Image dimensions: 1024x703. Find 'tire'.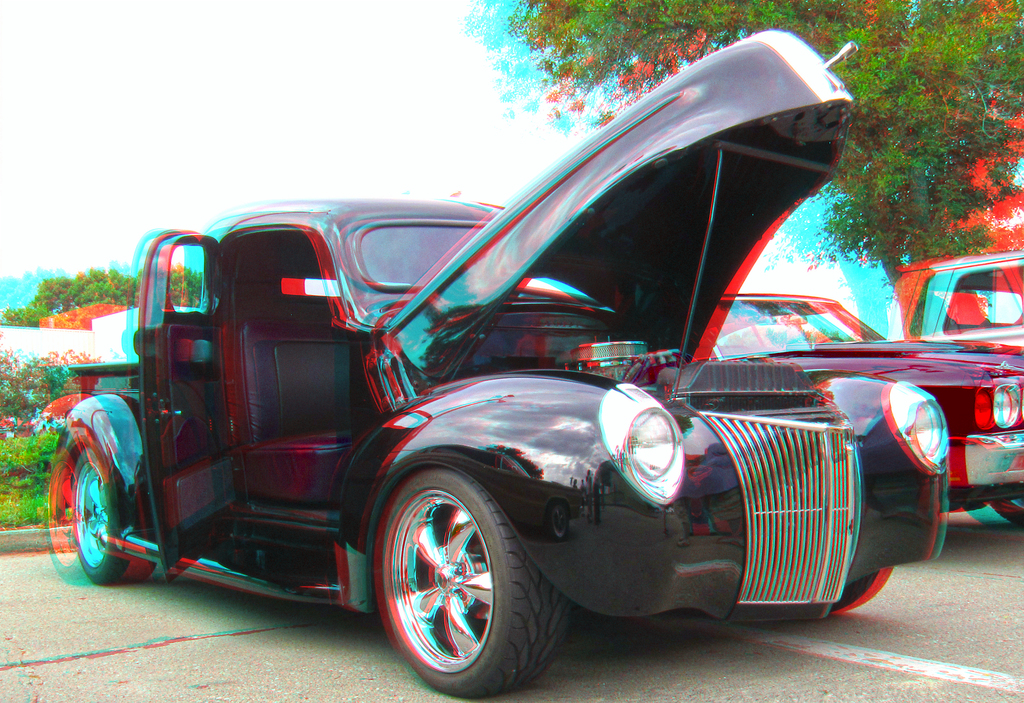
[x1=367, y1=470, x2=560, y2=689].
